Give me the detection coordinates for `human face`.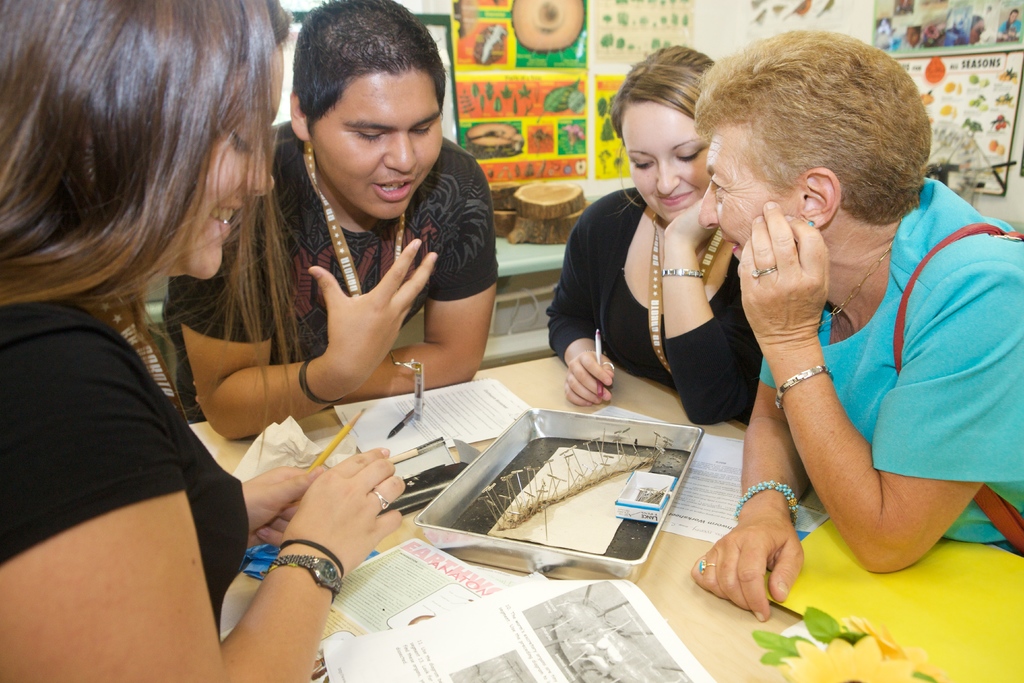
crop(177, 53, 280, 278).
